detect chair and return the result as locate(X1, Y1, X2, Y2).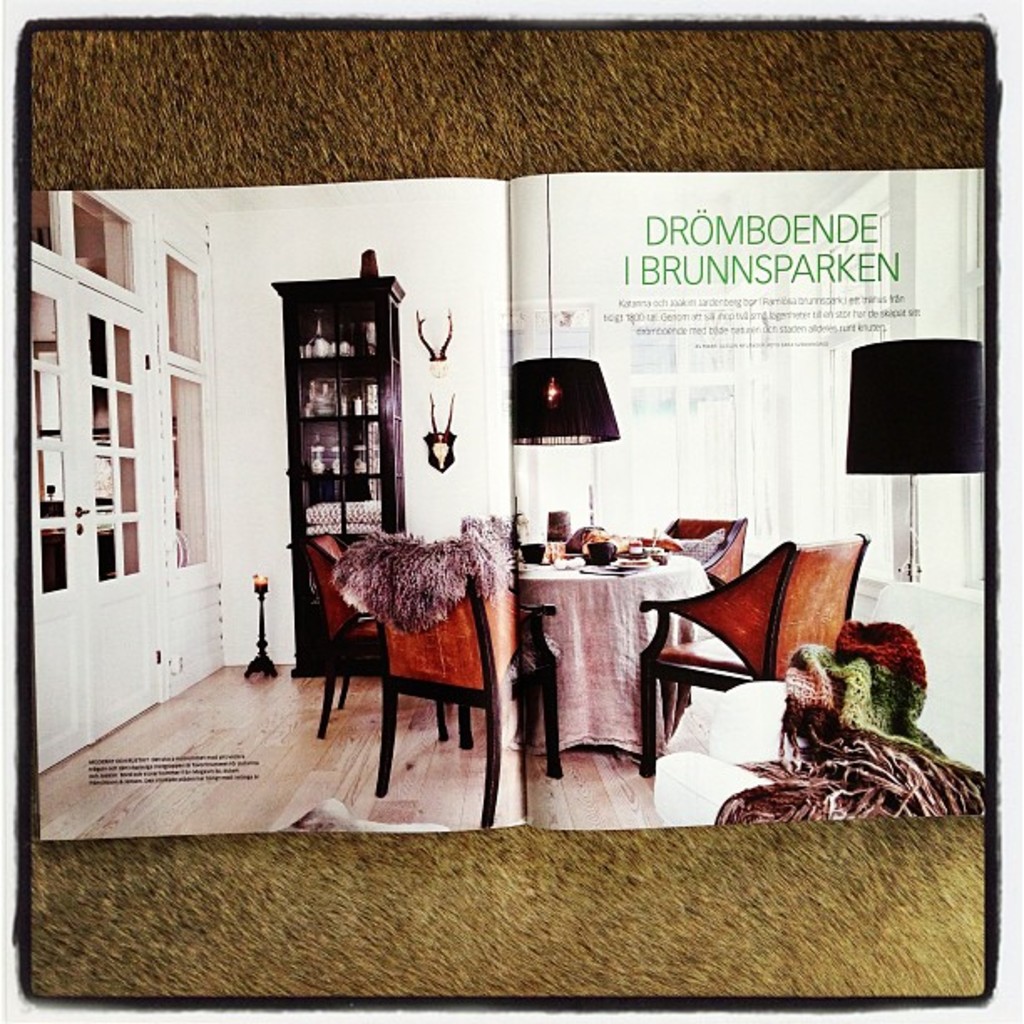
locate(637, 577, 987, 823).
